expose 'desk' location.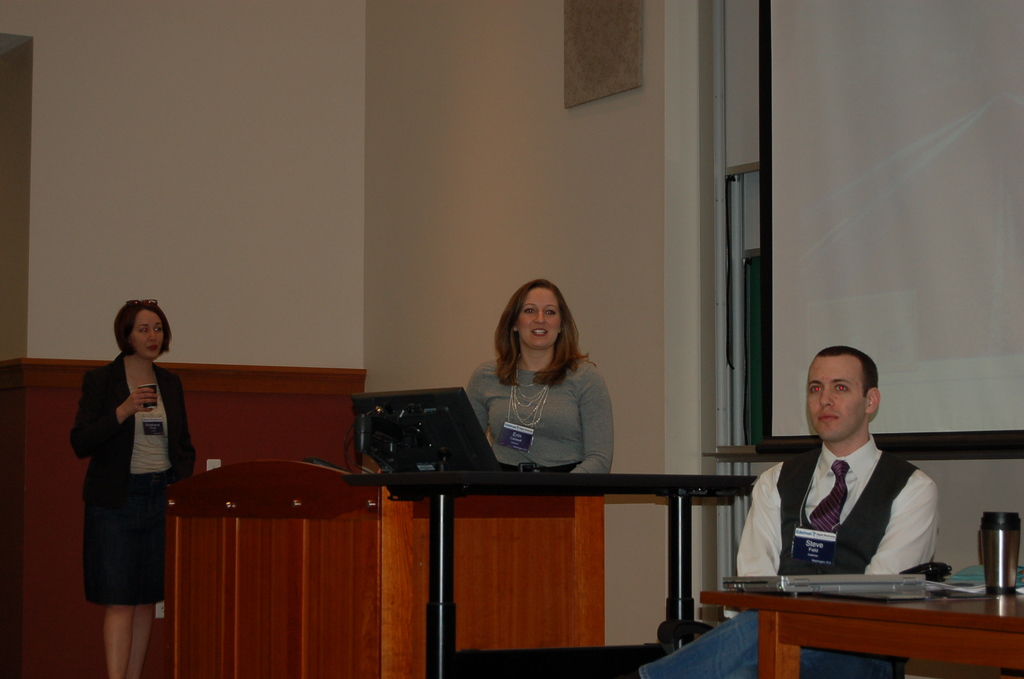
Exposed at 714, 563, 1023, 670.
